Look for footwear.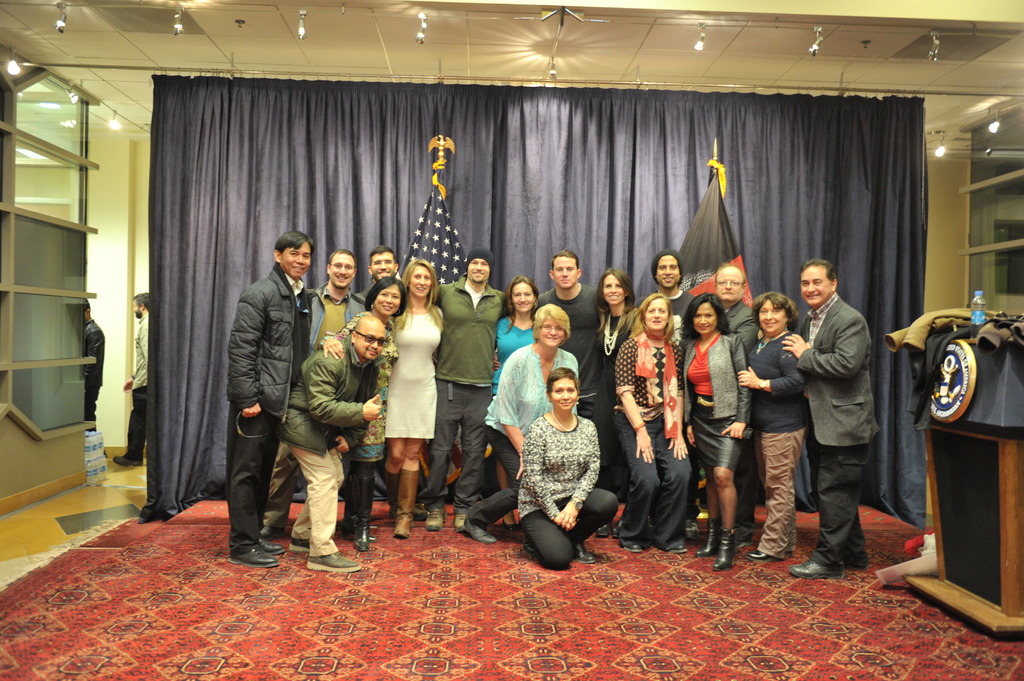
Found: bbox=(788, 555, 847, 579).
